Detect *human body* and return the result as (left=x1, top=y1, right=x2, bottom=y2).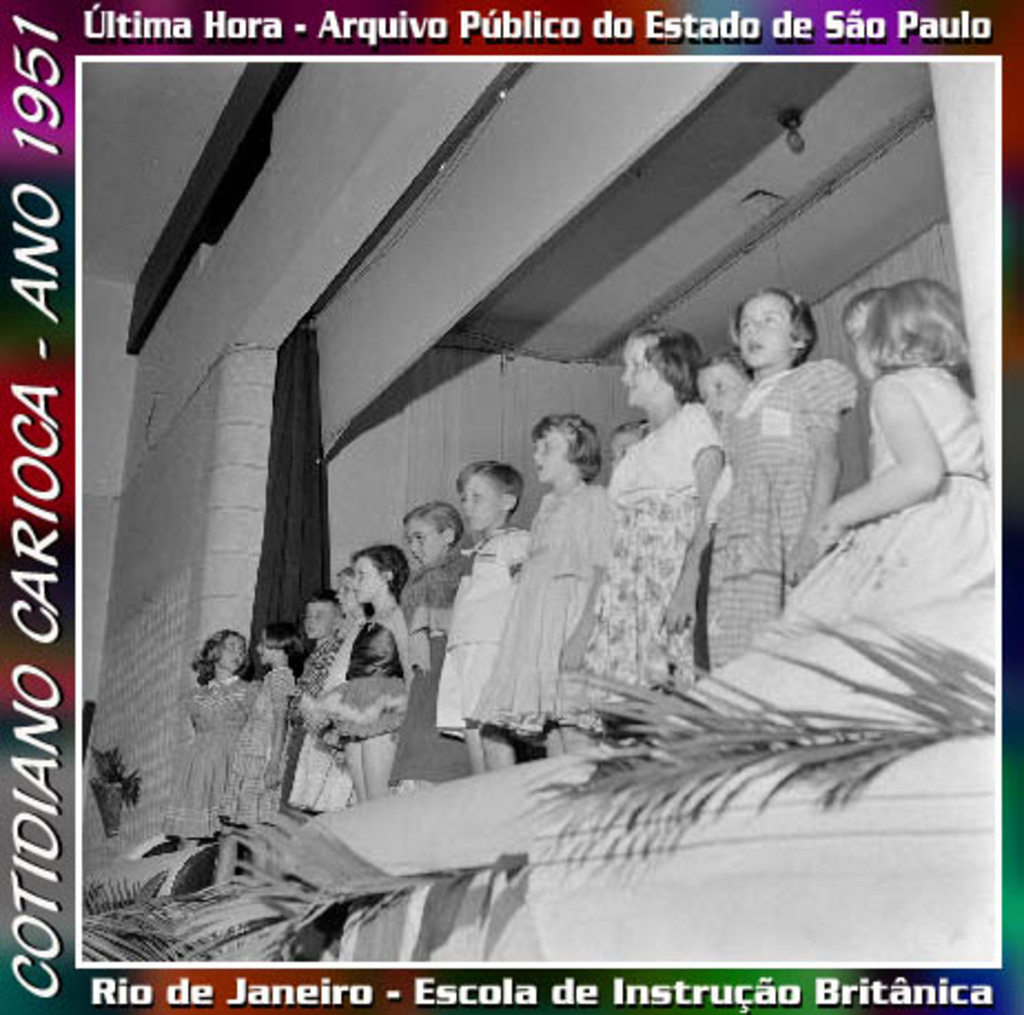
(left=426, top=525, right=528, bottom=767).
